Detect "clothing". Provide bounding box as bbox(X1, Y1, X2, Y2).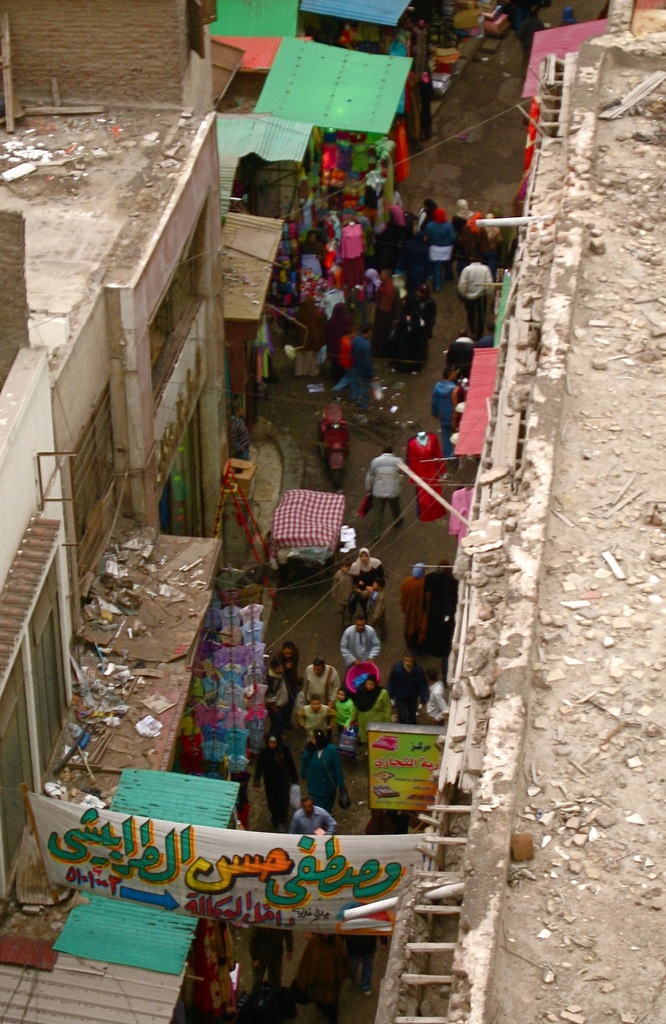
bbox(330, 571, 348, 620).
